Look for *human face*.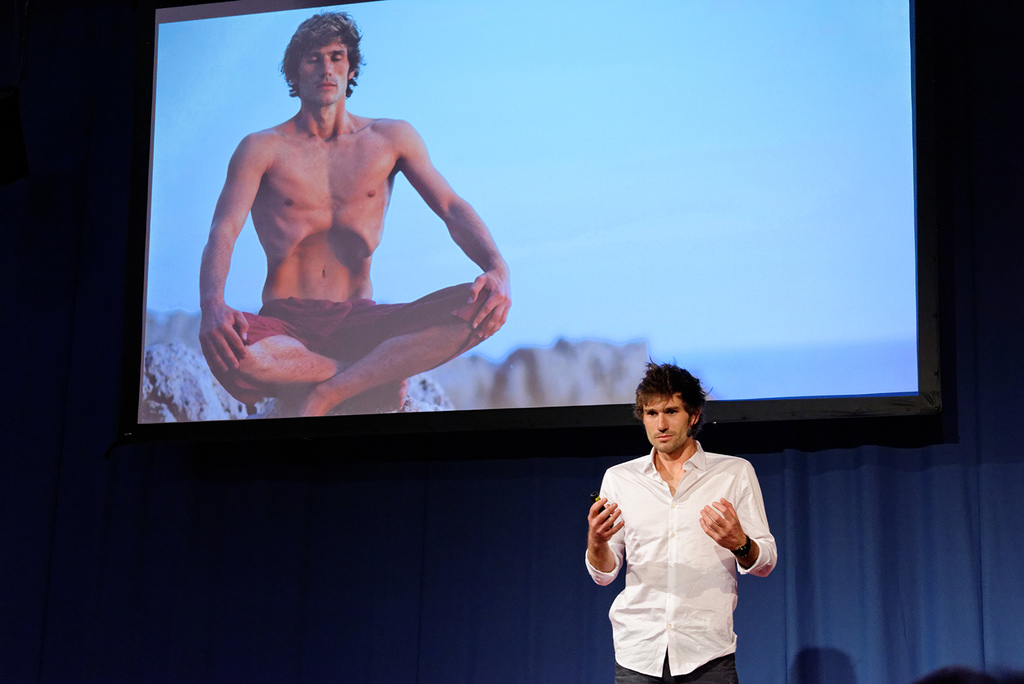
Found: (298,35,351,106).
